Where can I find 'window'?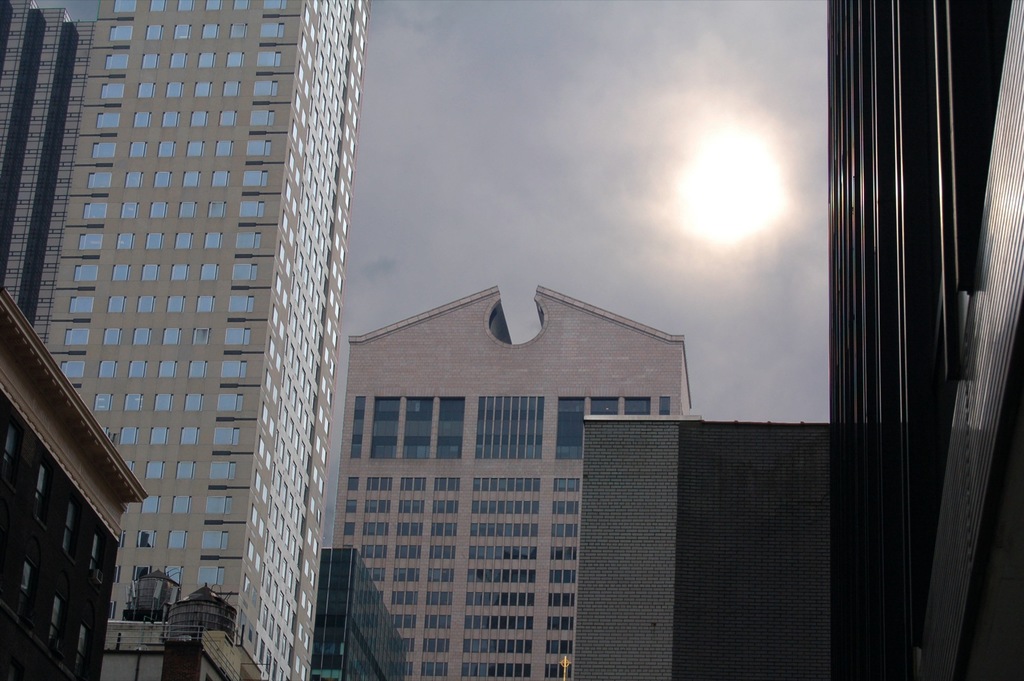
You can find it at [153,171,173,187].
